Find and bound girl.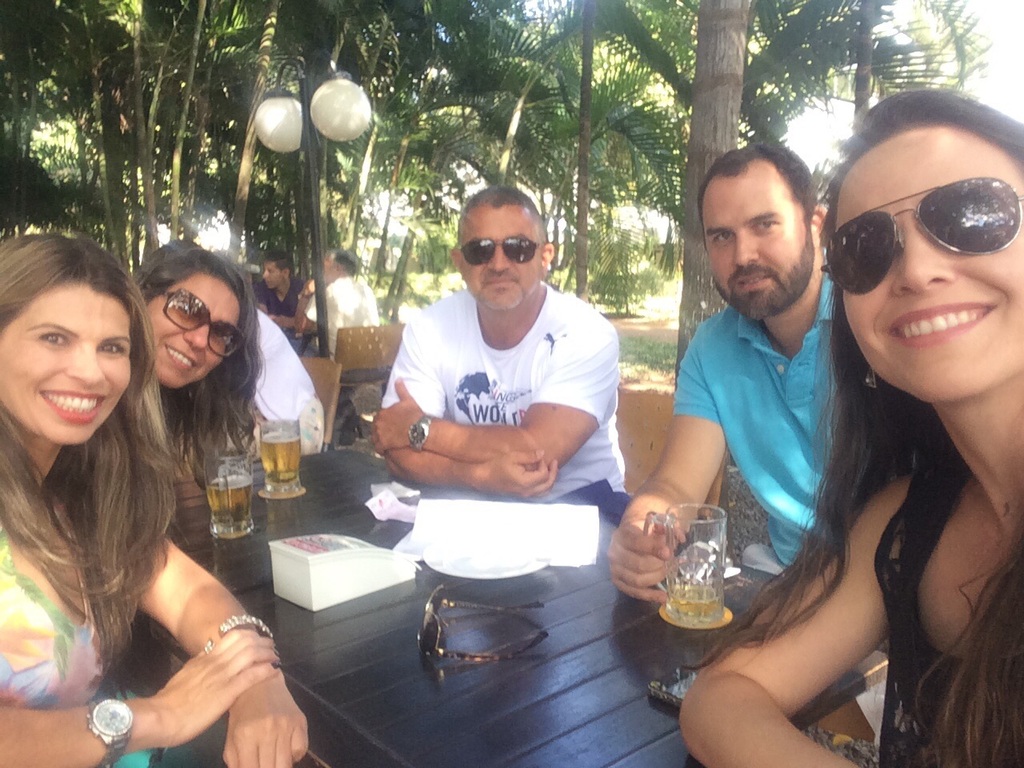
Bound: [676,86,1023,767].
